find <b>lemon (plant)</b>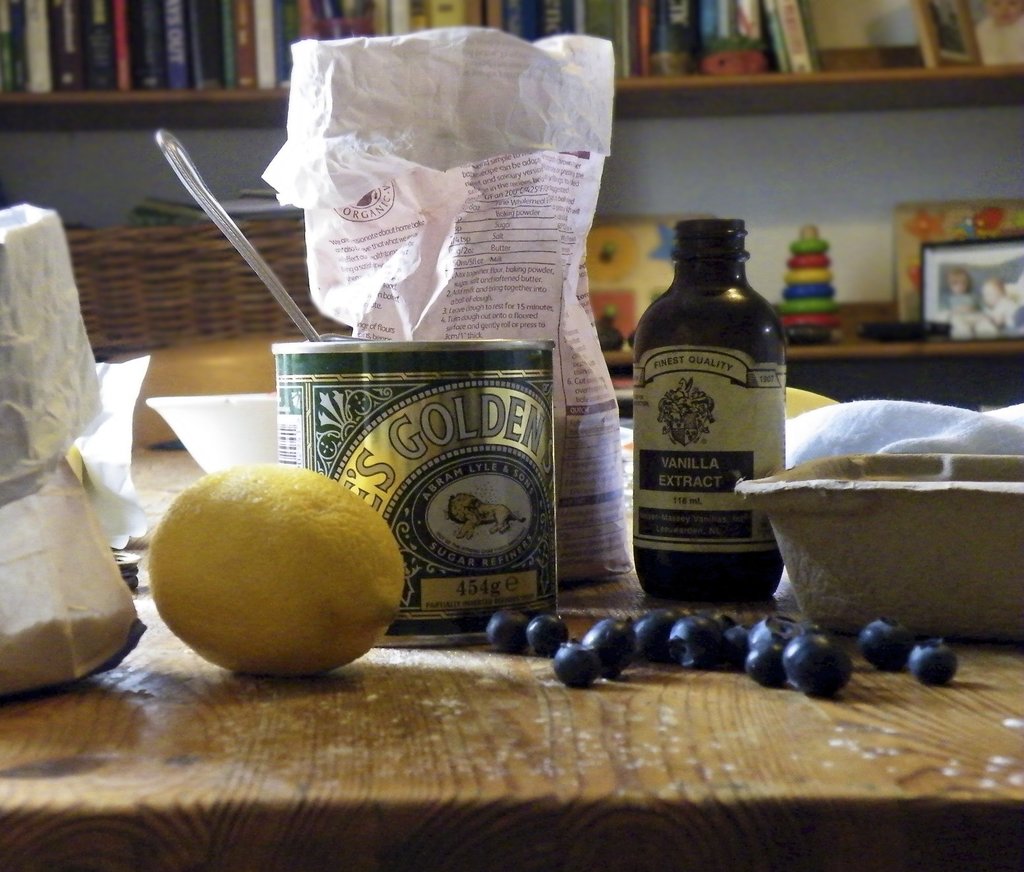
bbox(135, 473, 401, 689)
